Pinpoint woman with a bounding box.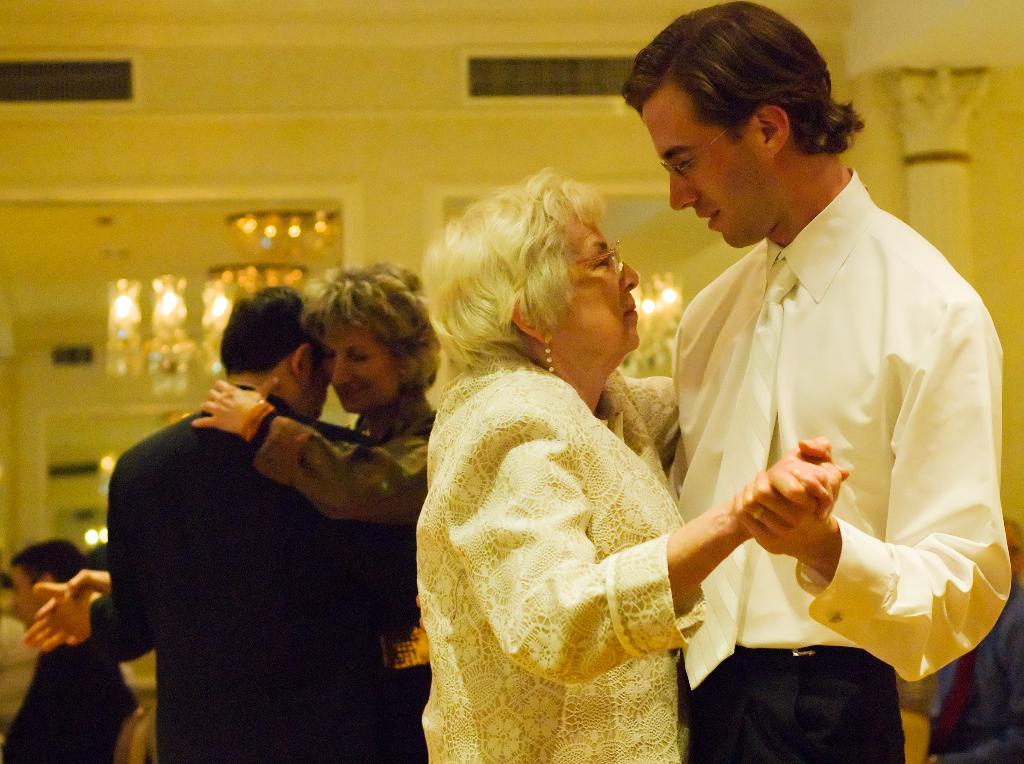
locate(383, 193, 730, 746).
